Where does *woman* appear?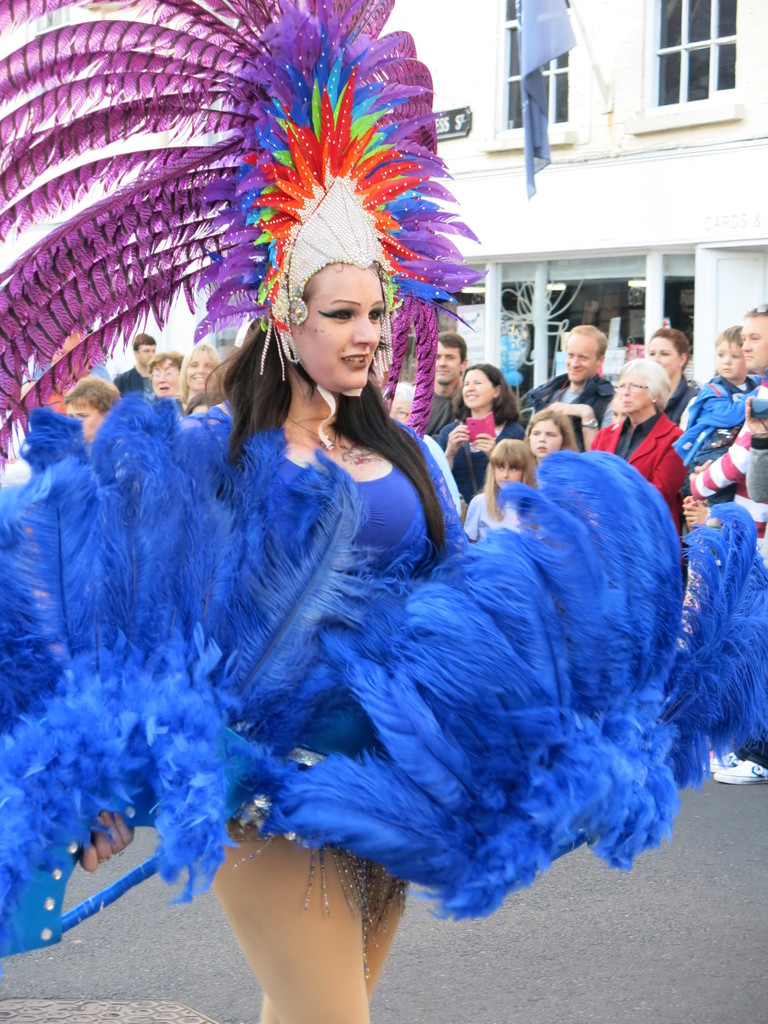
Appears at [left=149, top=349, right=184, bottom=399].
